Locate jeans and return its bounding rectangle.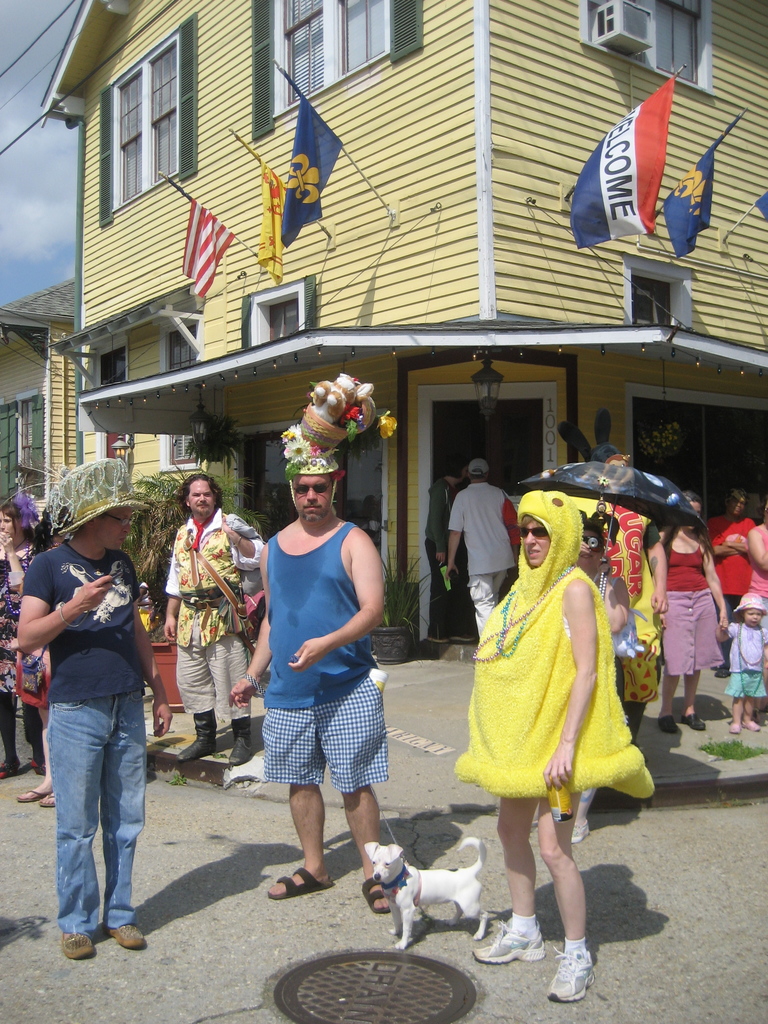
pyautogui.locateOnScreen(42, 700, 150, 961).
